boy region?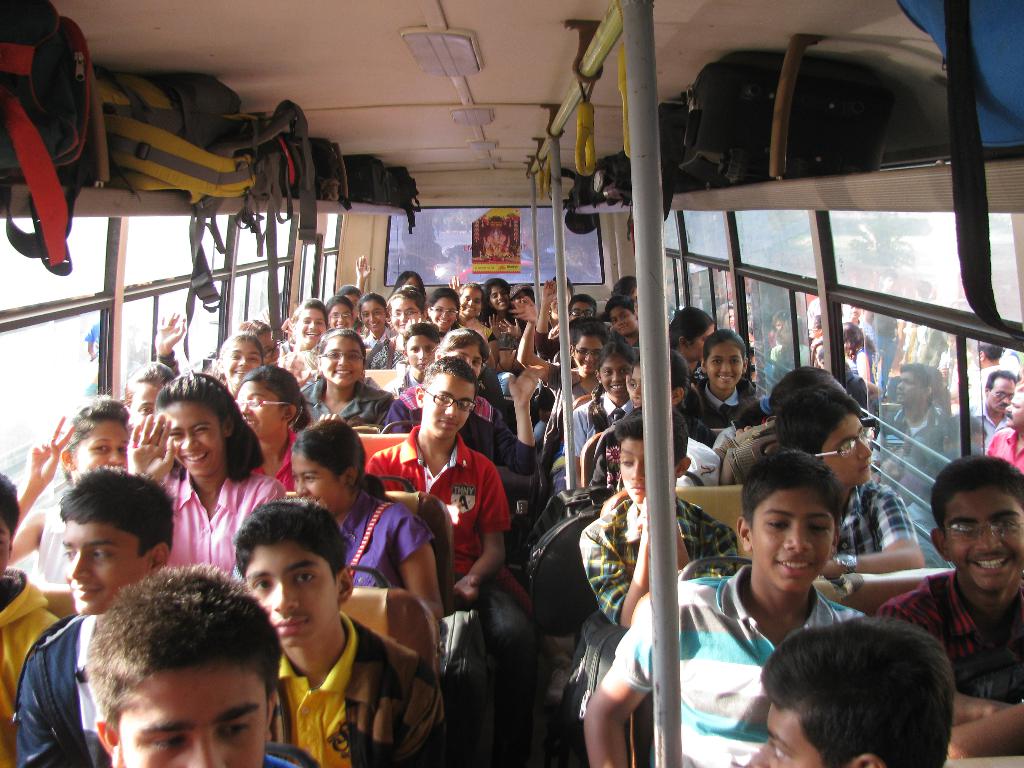
99/569/321/767
